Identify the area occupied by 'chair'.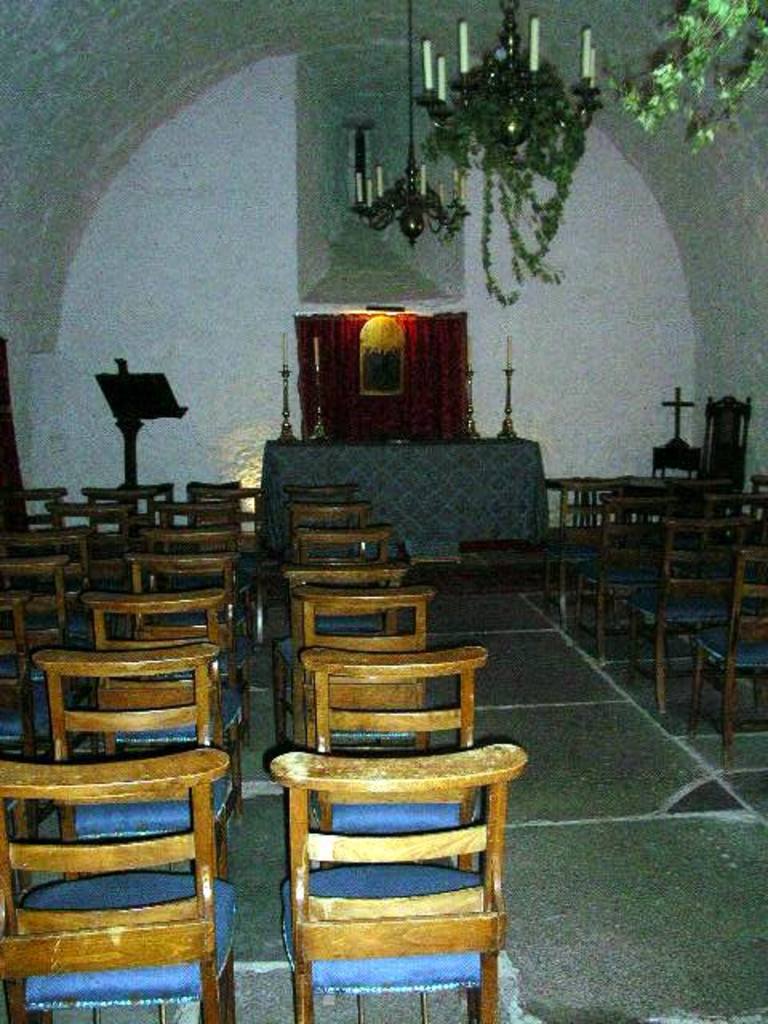
Area: crop(272, 584, 430, 752).
